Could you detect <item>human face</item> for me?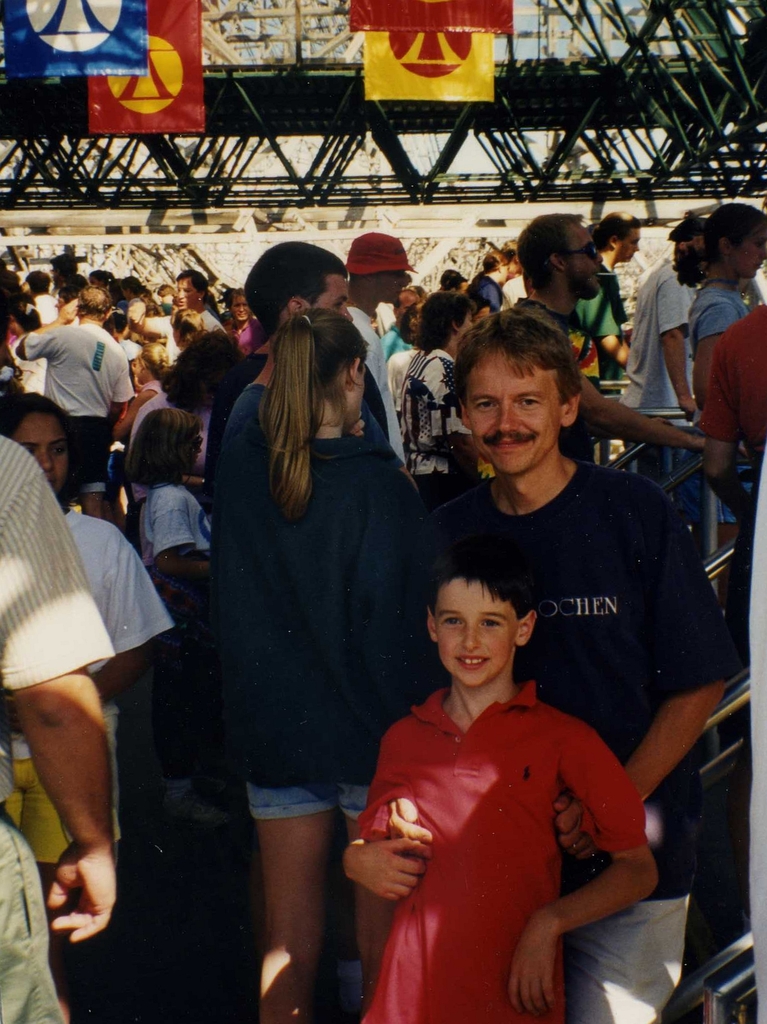
Detection result: box(307, 271, 350, 322).
